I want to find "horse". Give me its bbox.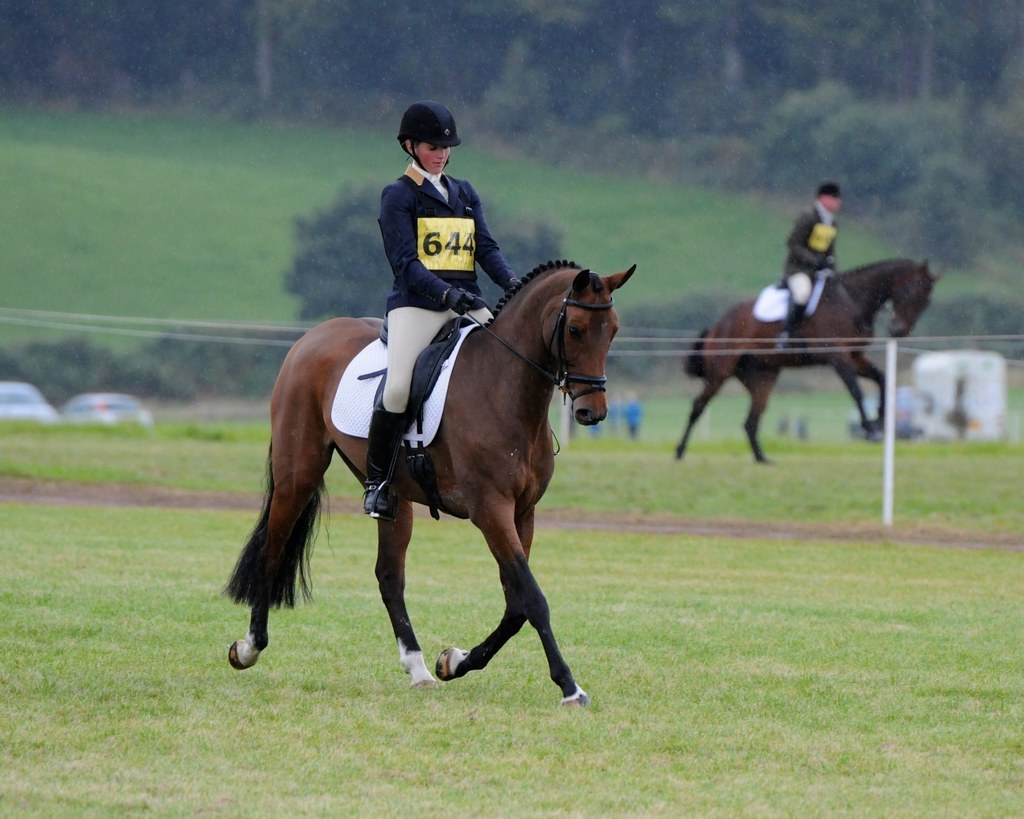
detection(217, 260, 640, 707).
